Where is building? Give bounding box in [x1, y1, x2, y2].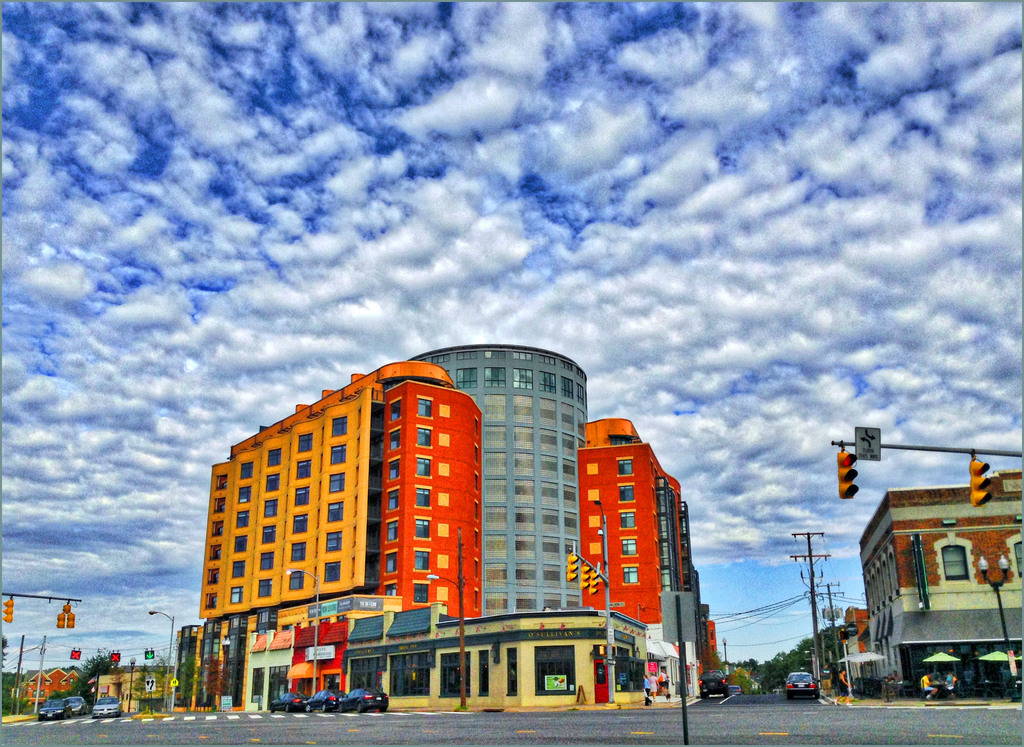
[858, 470, 1023, 689].
